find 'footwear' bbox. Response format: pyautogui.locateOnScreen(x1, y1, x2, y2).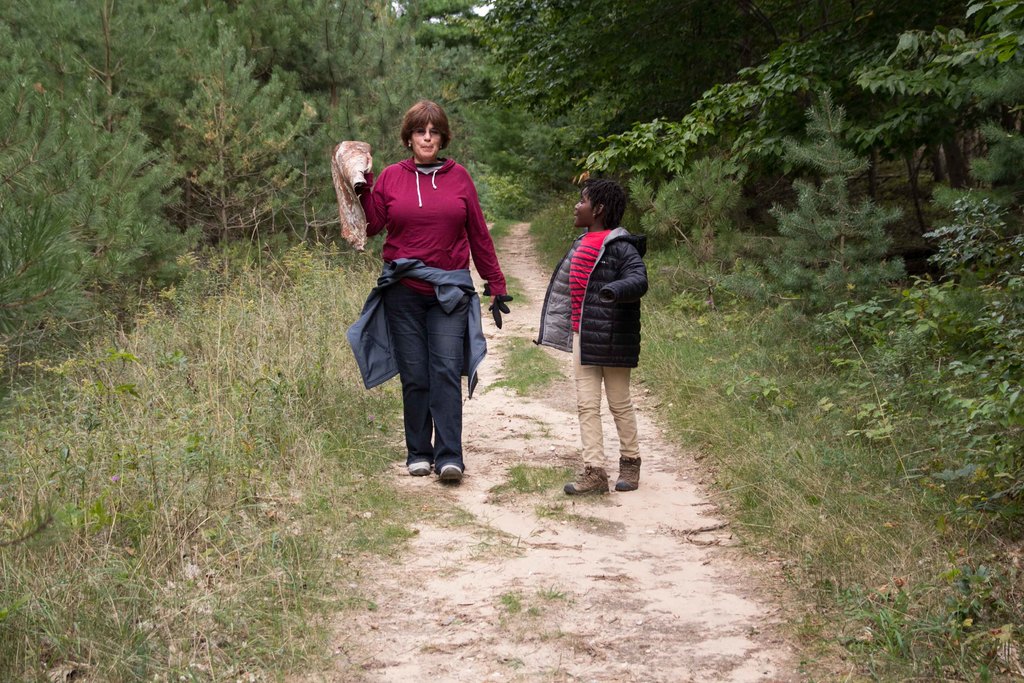
pyautogui.locateOnScreen(571, 435, 637, 500).
